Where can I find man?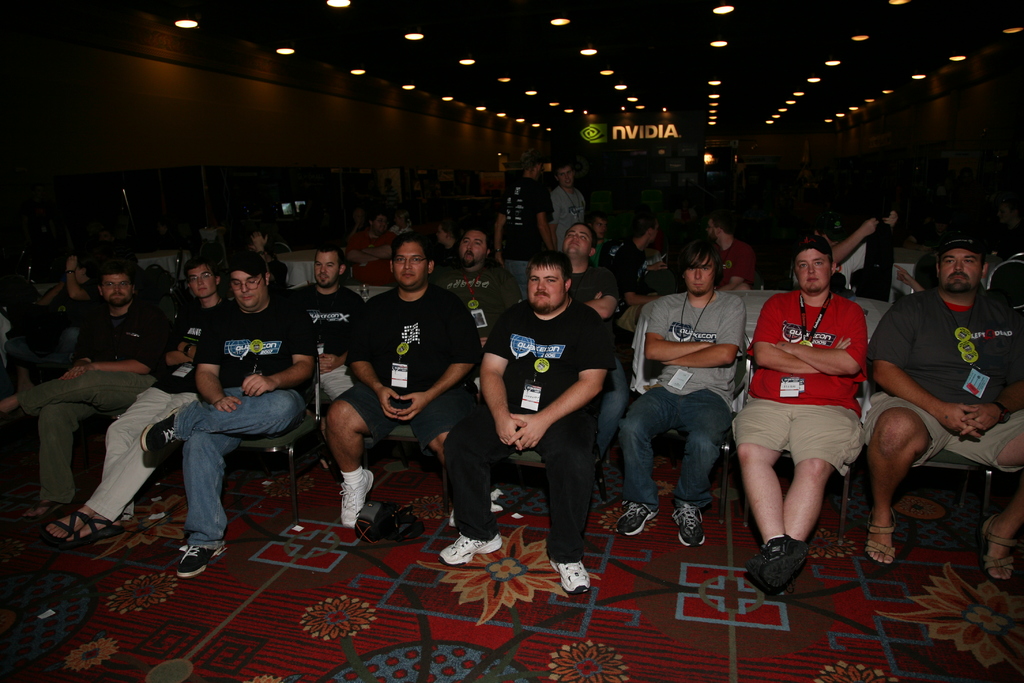
You can find it at 790 213 895 288.
